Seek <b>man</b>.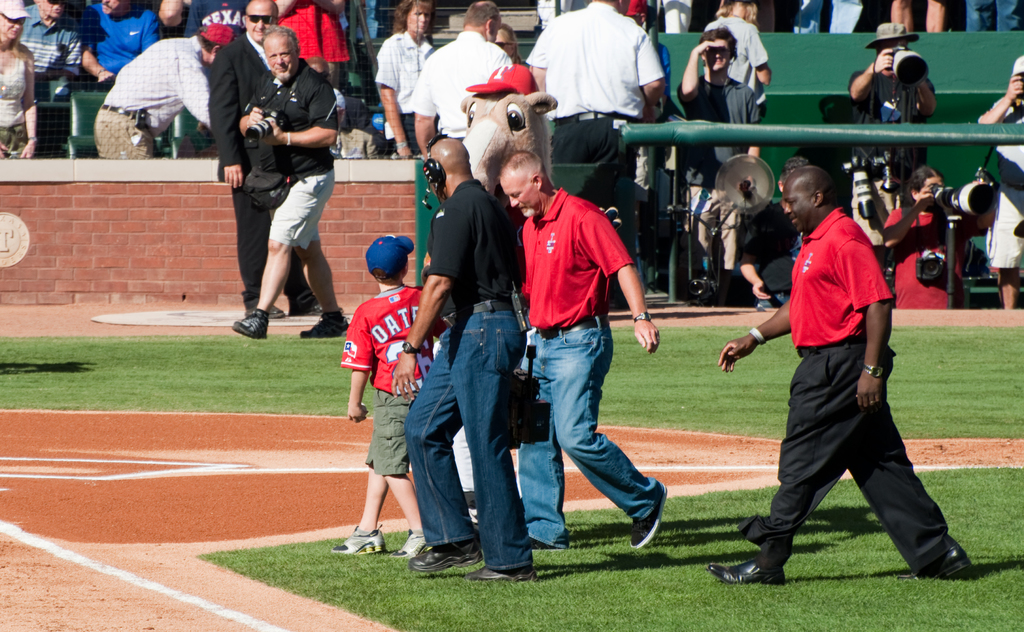
select_region(232, 25, 353, 350).
